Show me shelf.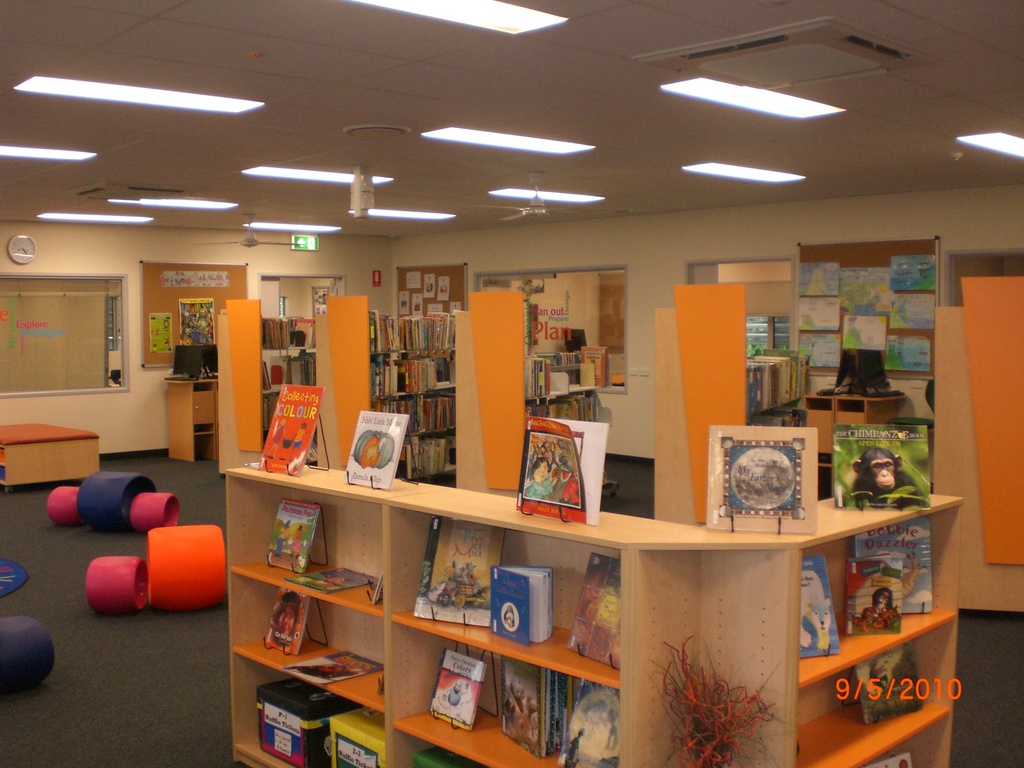
shelf is here: left=805, top=385, right=898, bottom=498.
